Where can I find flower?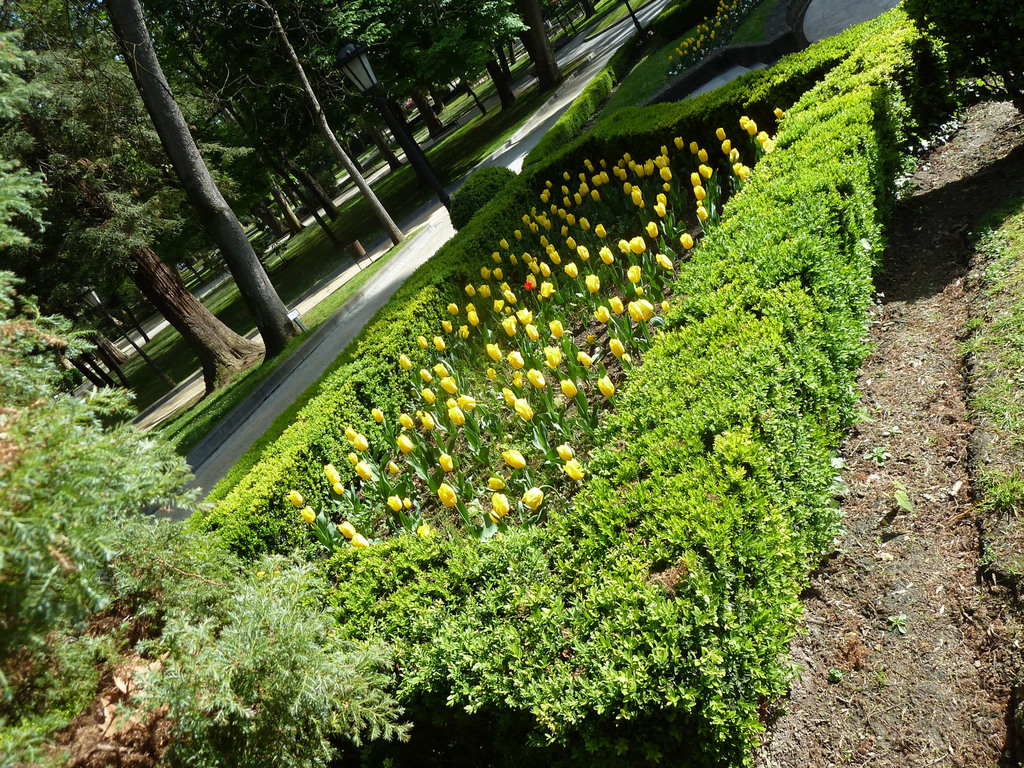
You can find it at bbox=[655, 204, 666, 220].
